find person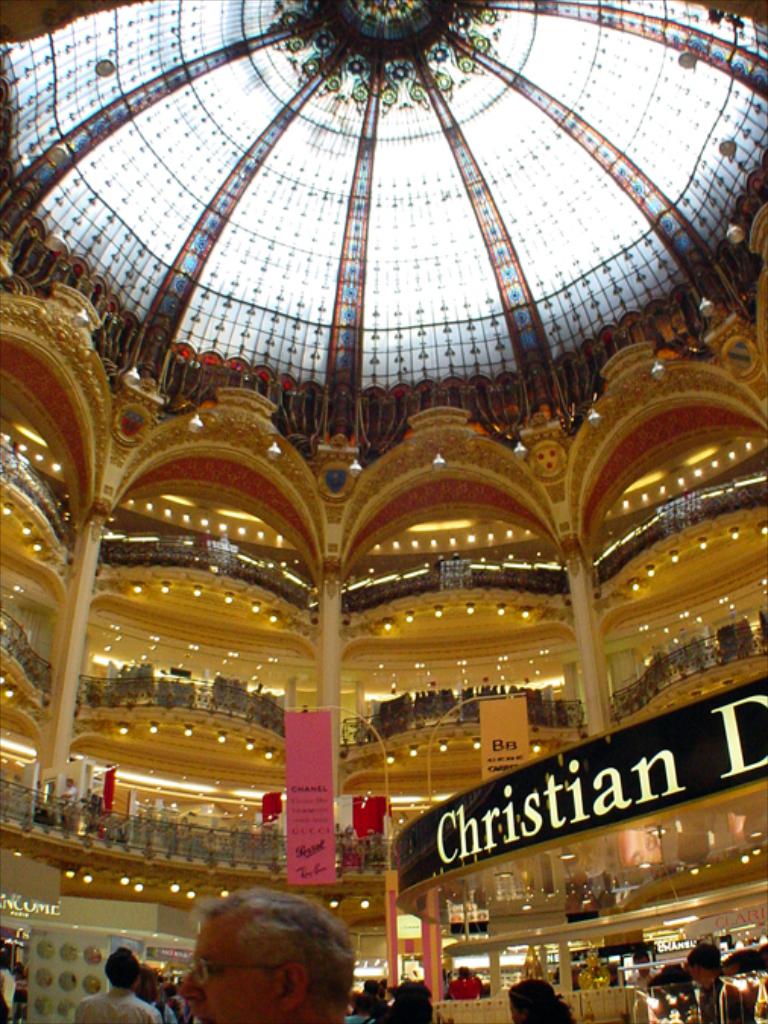
<region>688, 953, 750, 1022</region>
